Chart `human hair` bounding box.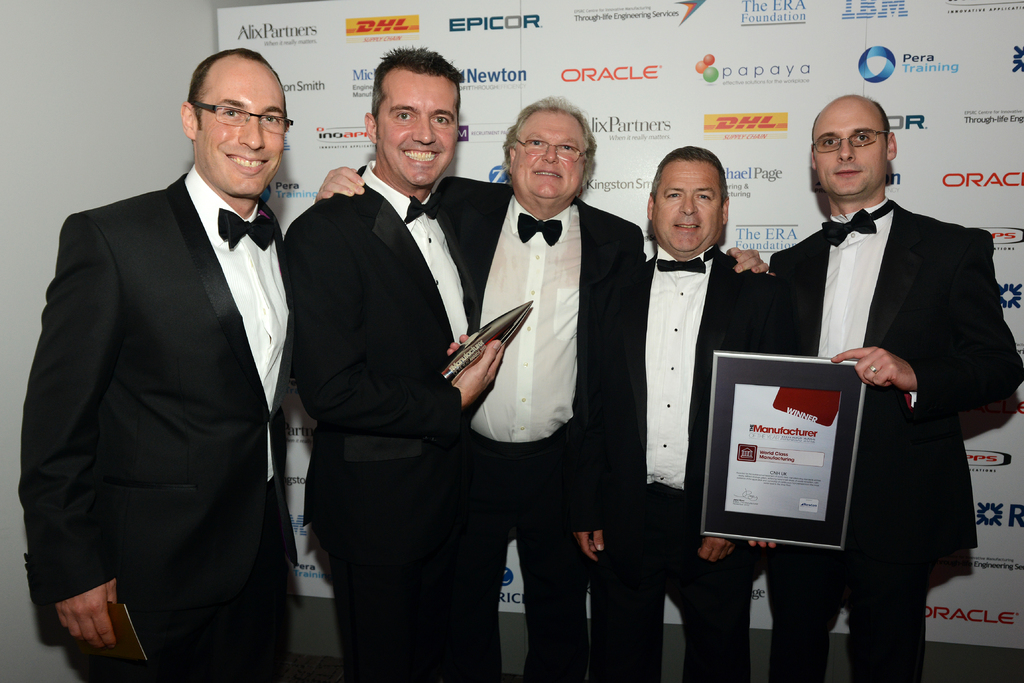
Charted: [x1=188, y1=43, x2=285, y2=133].
